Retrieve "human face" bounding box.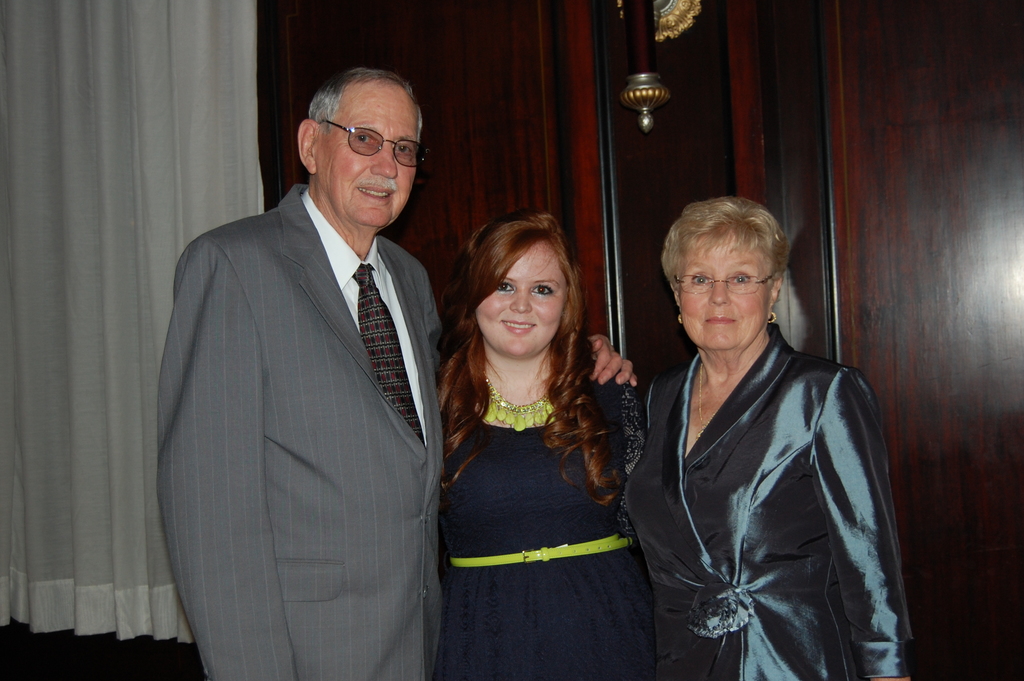
Bounding box: left=479, top=238, right=565, bottom=360.
